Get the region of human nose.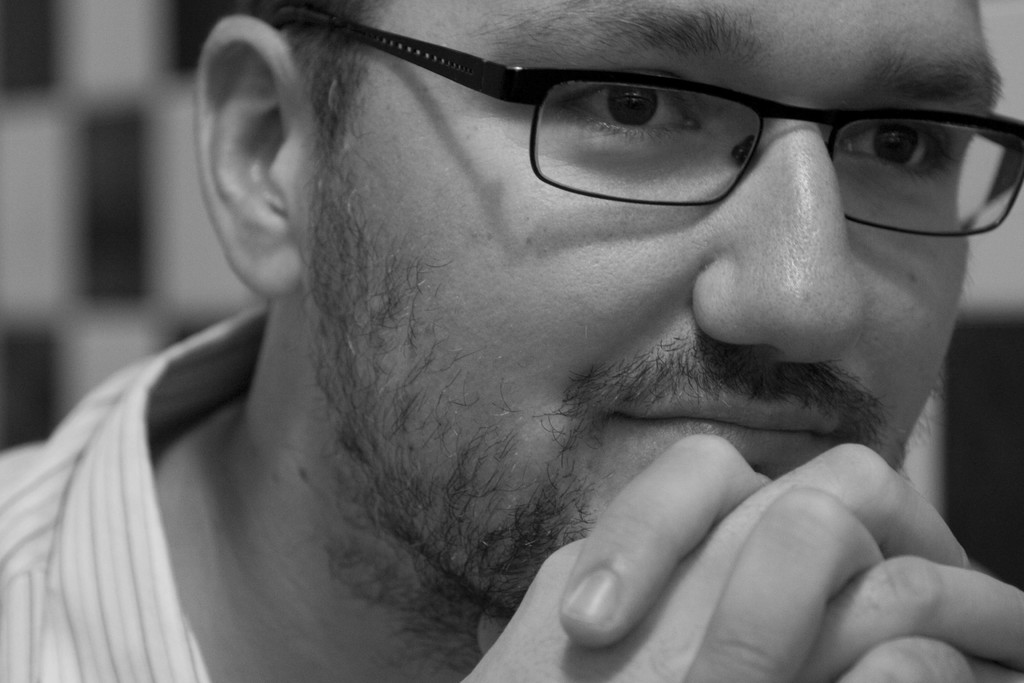
locate(719, 131, 874, 354).
